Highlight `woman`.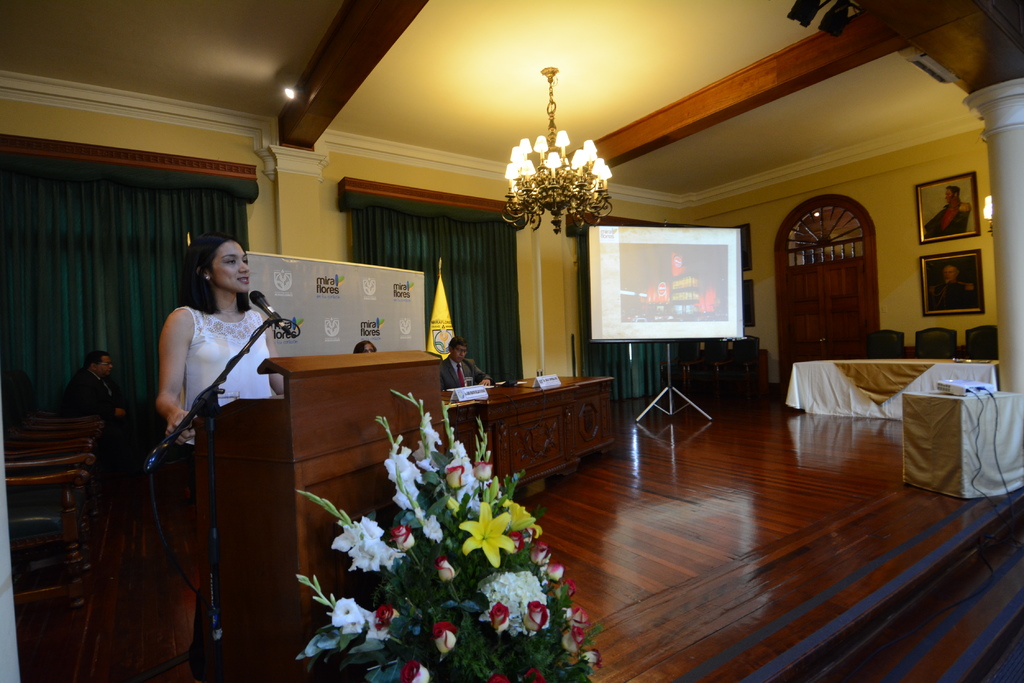
Highlighted region: box(133, 221, 287, 516).
